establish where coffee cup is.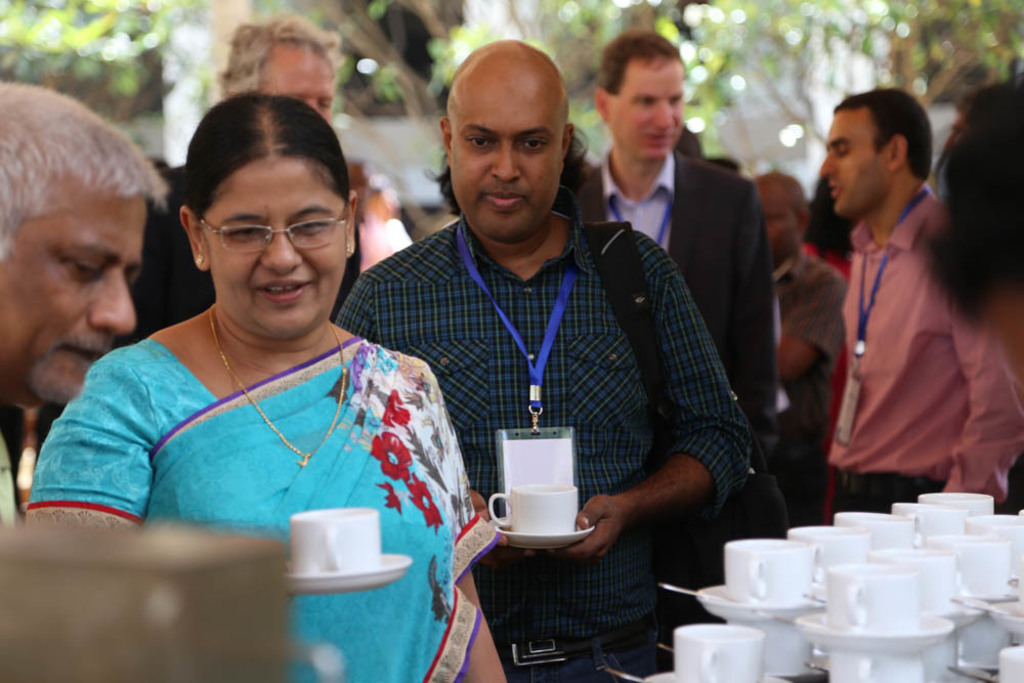
Established at select_region(888, 543, 955, 605).
